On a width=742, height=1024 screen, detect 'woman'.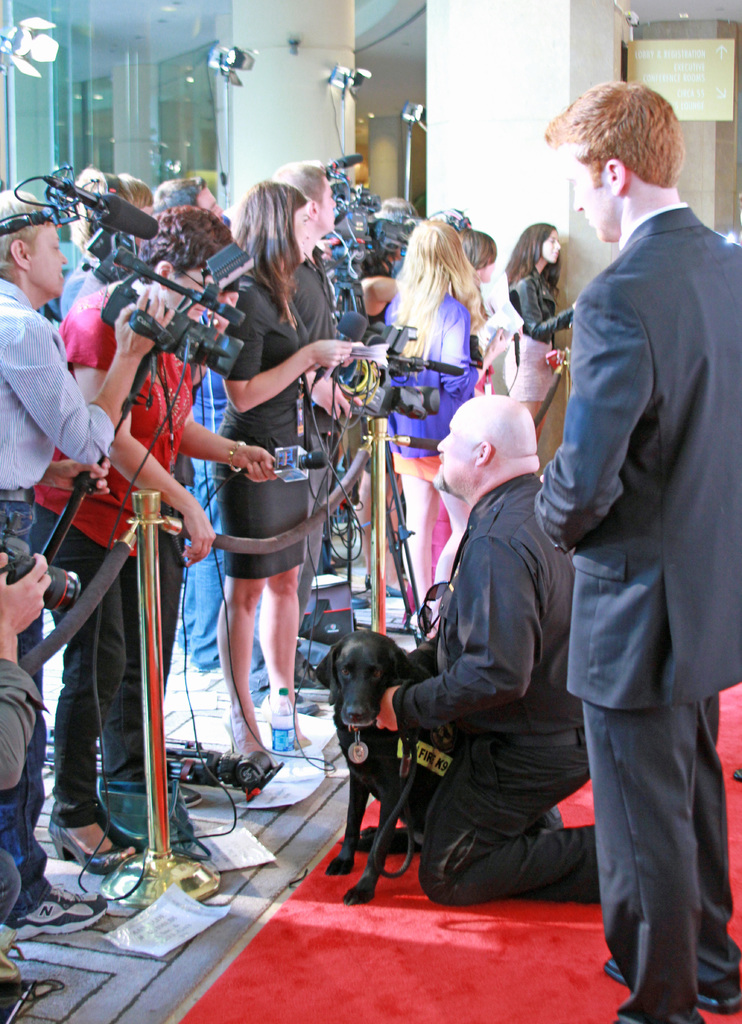
377:221:489:607.
